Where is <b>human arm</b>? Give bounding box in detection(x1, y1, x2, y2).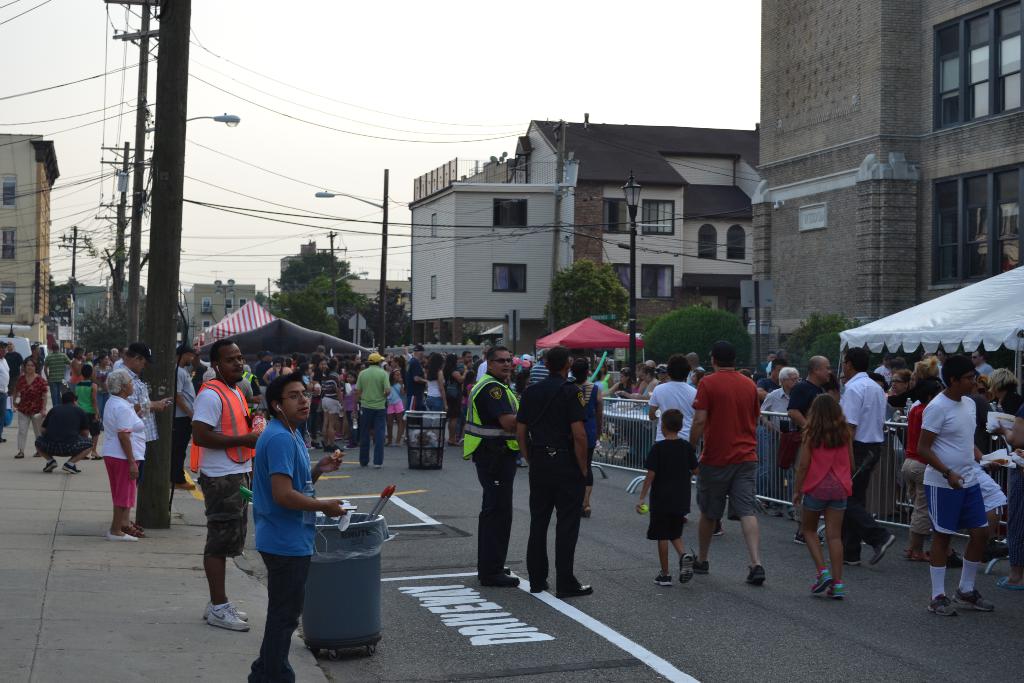
detection(785, 384, 811, 426).
